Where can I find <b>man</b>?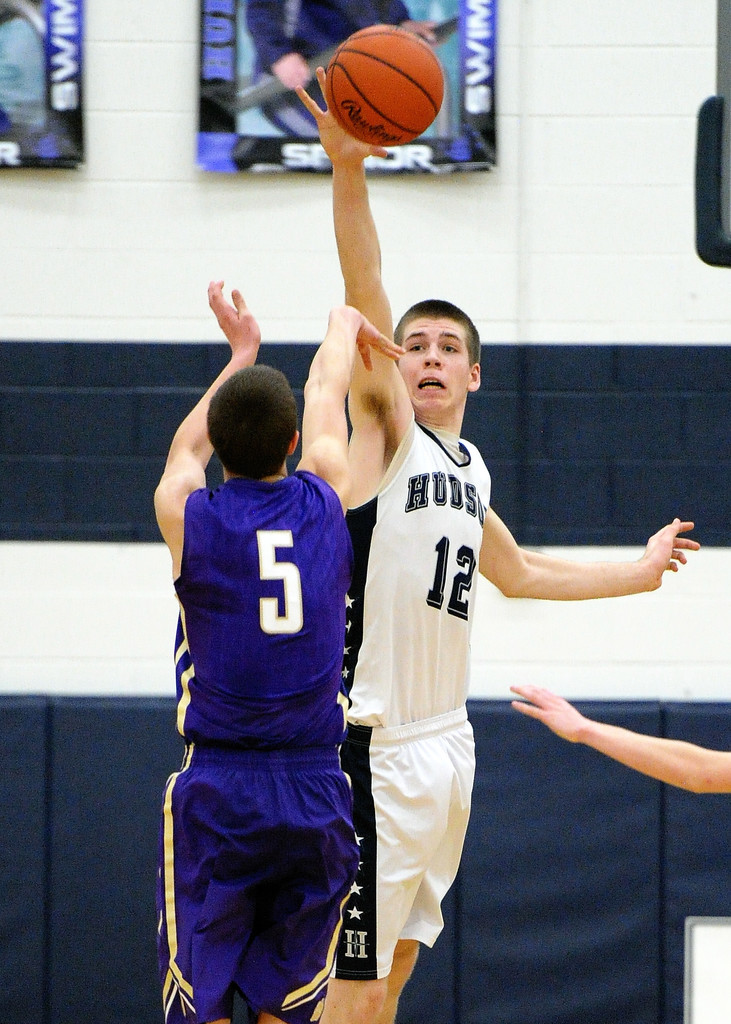
You can find it at <region>140, 264, 416, 1023</region>.
